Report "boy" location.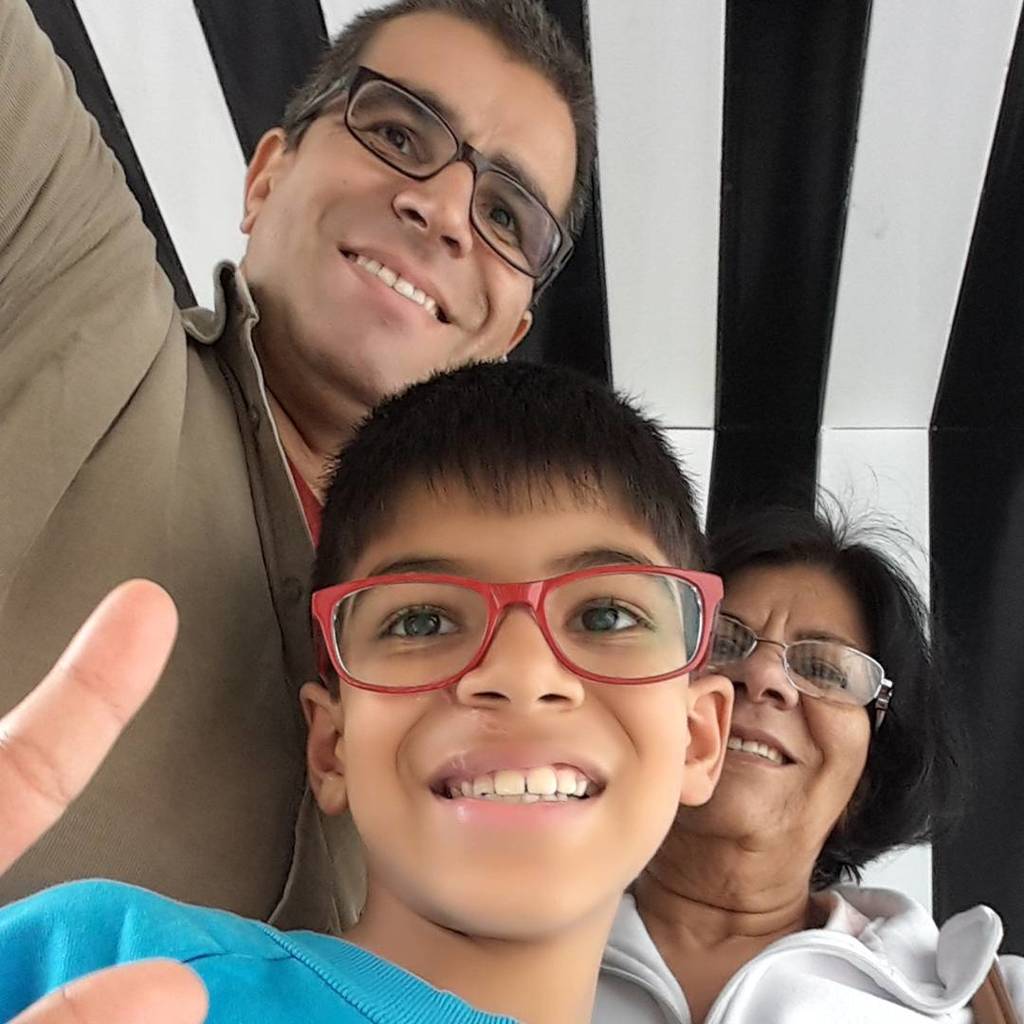
Report: <region>0, 348, 741, 1023</region>.
